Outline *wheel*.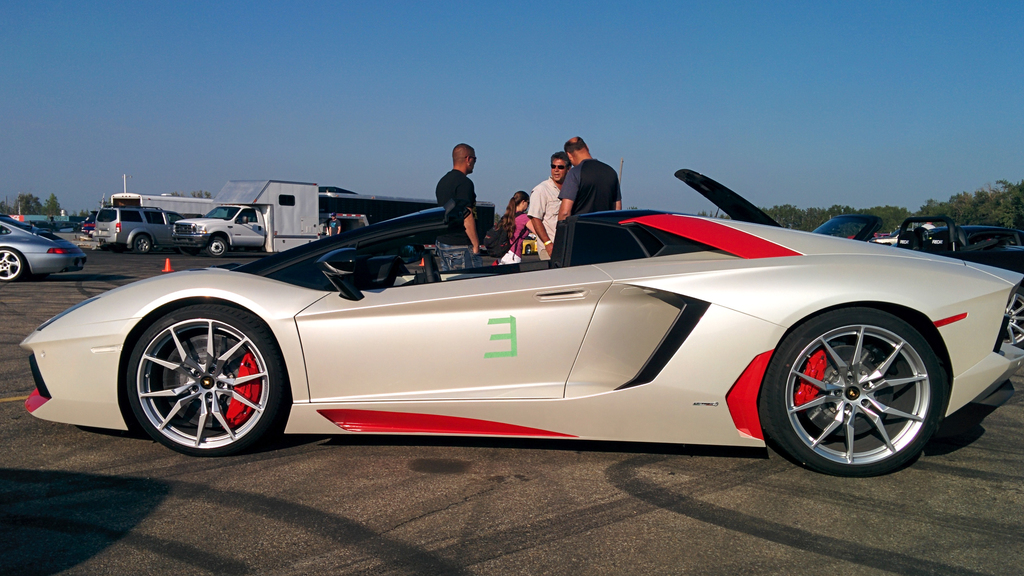
Outline: 775:305:941:463.
